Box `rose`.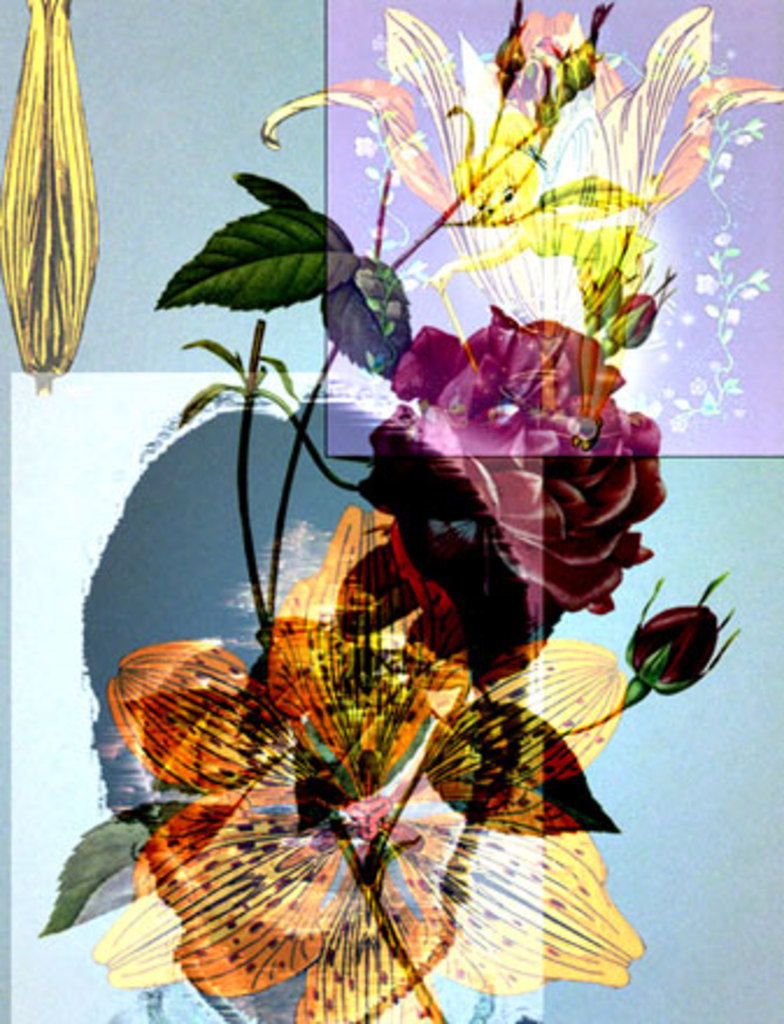
locate(386, 310, 668, 633).
